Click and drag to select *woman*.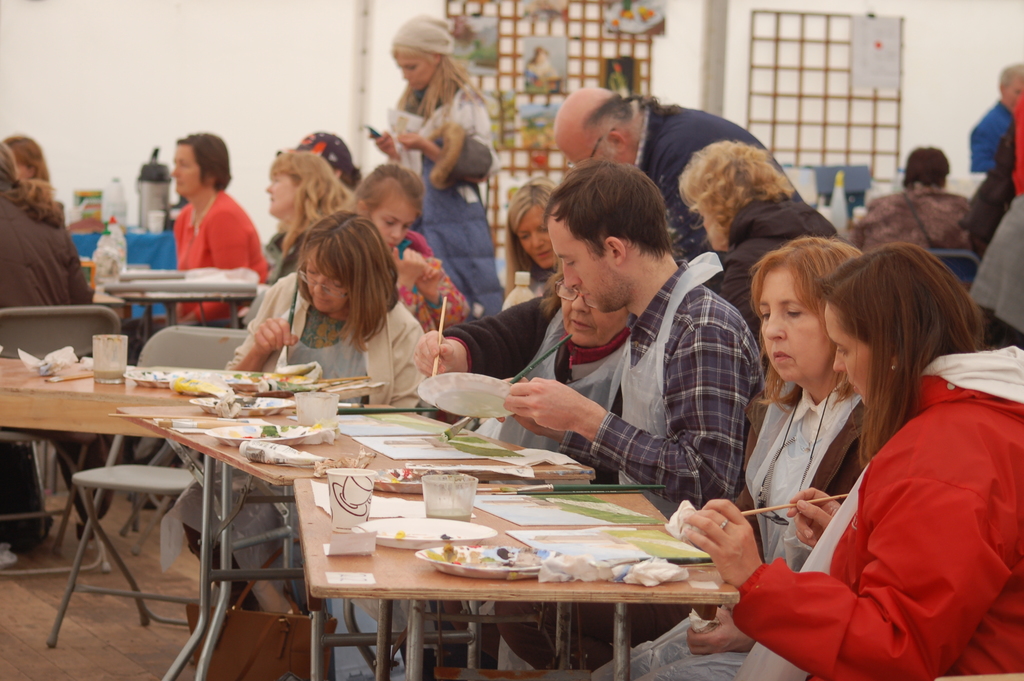
Selection: BBox(124, 133, 264, 356).
